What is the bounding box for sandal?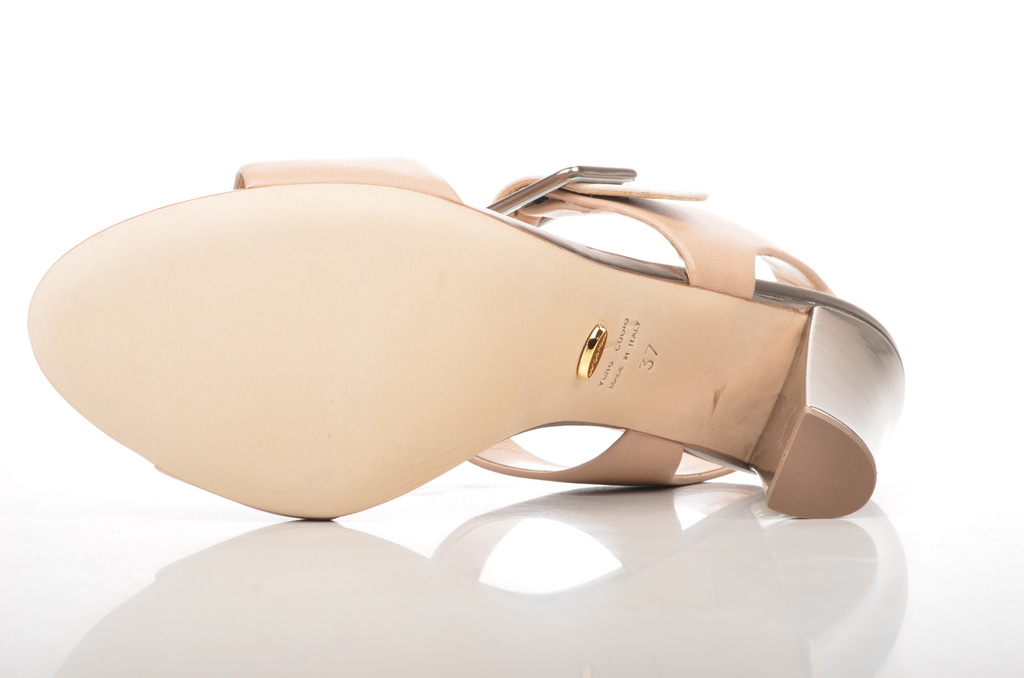
22:159:909:517.
